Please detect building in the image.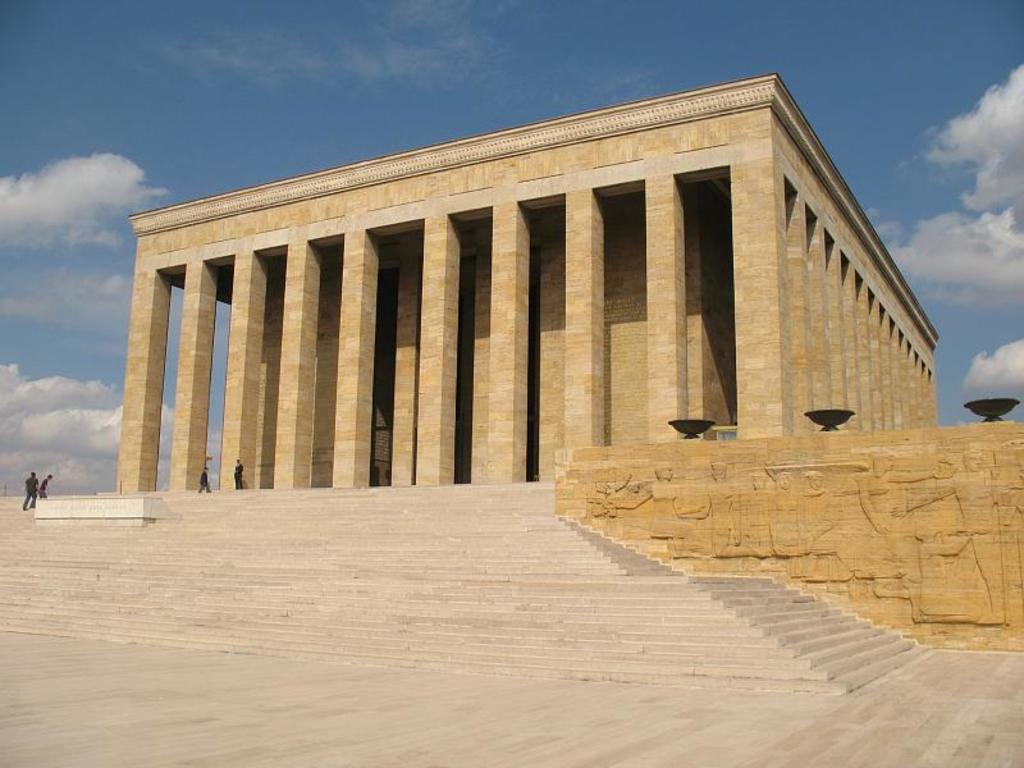
l=114, t=69, r=936, b=485.
